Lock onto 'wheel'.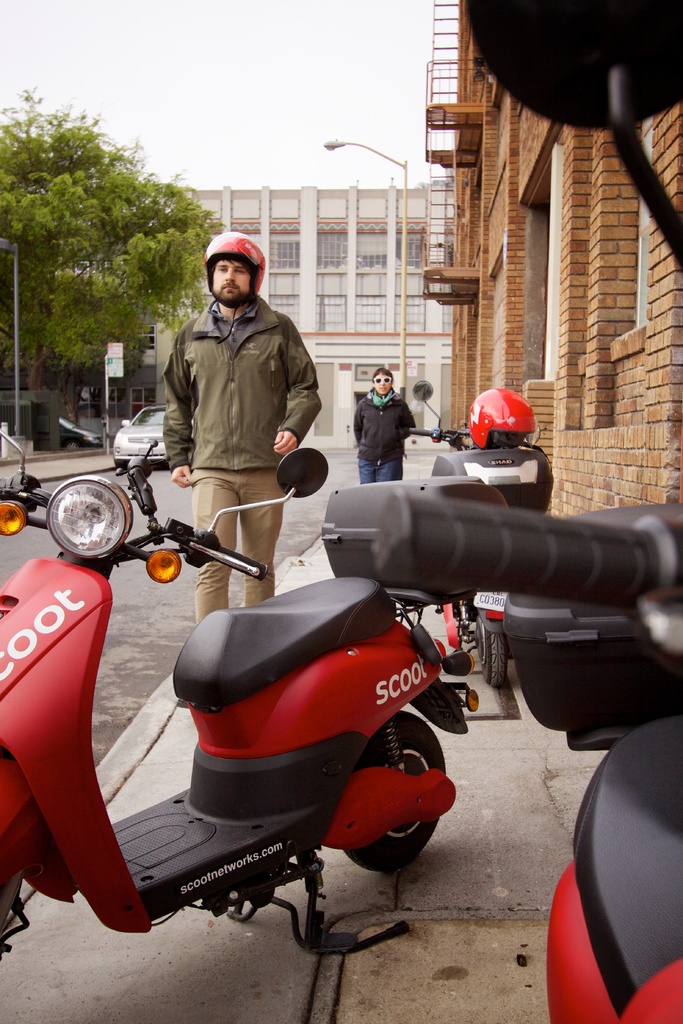
Locked: bbox=(349, 728, 452, 888).
